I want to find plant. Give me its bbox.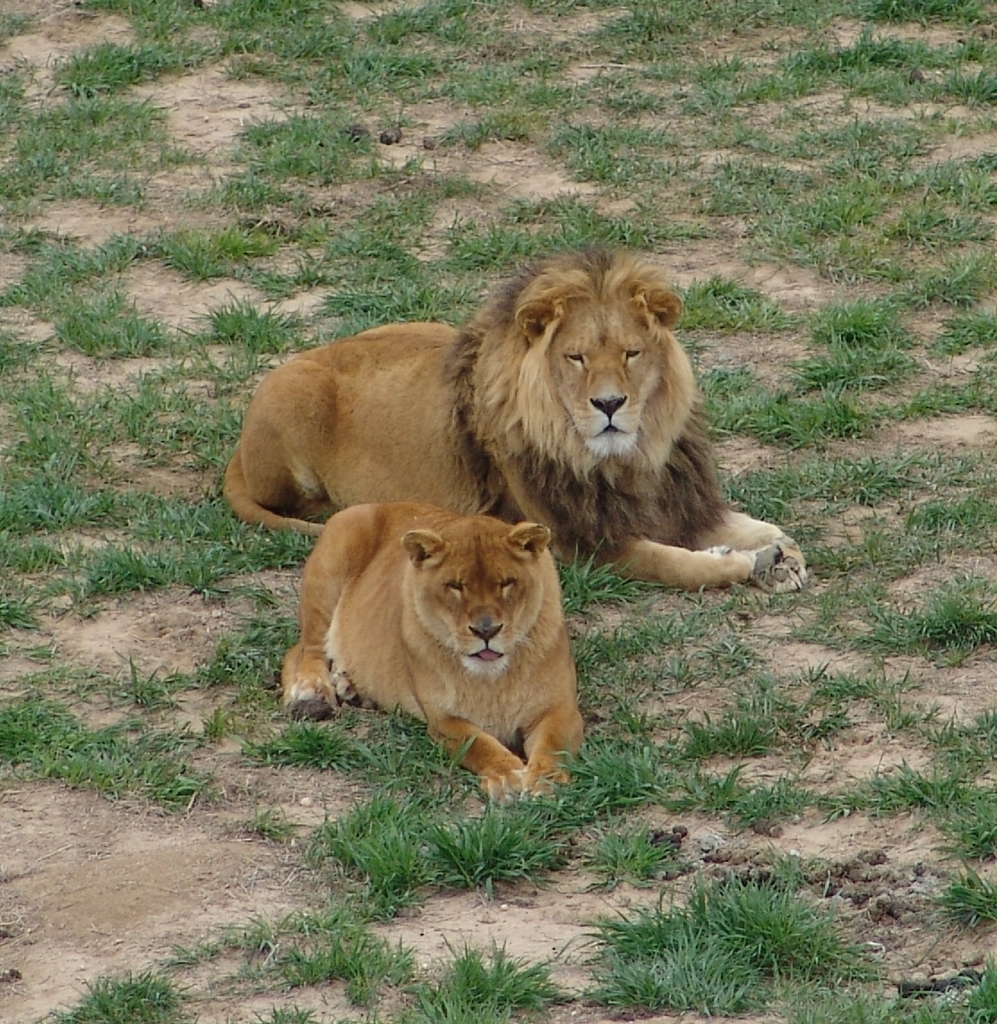
146,344,288,400.
